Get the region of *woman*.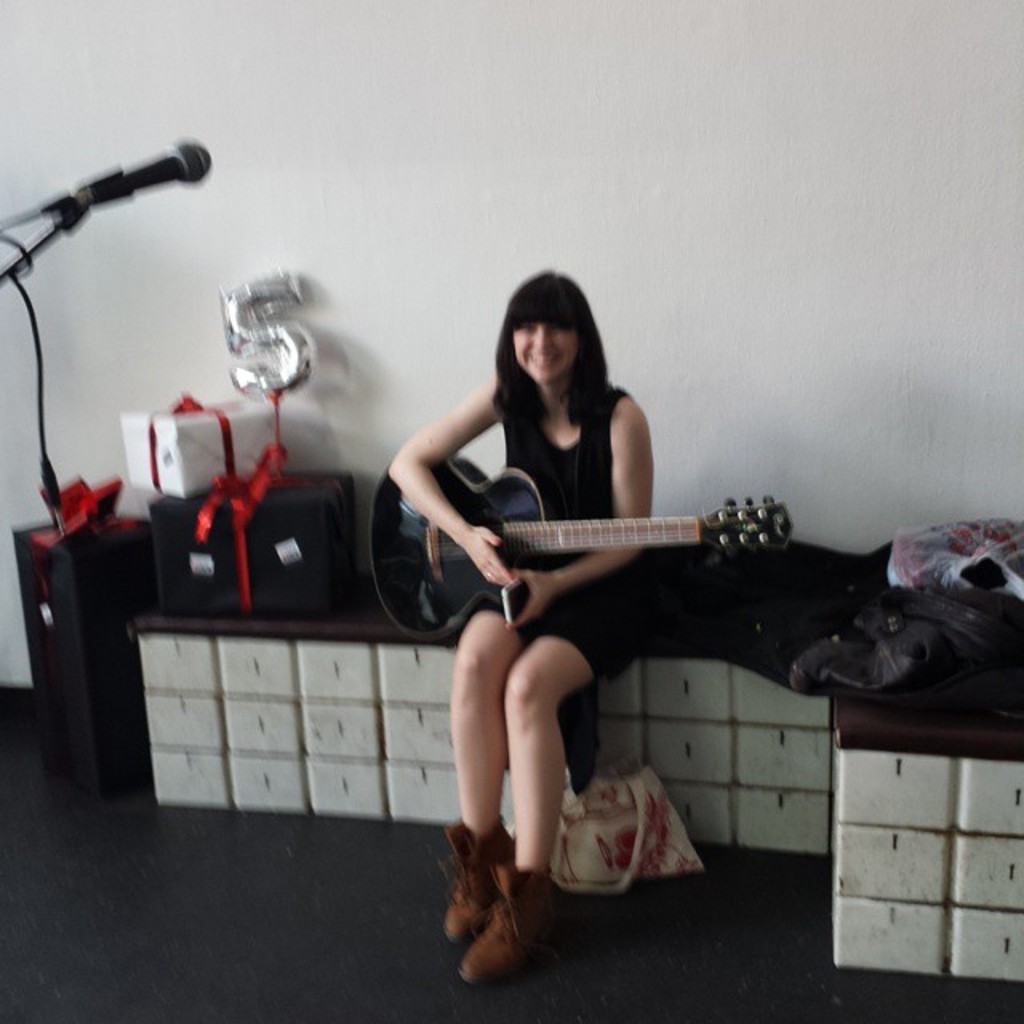
(left=414, top=280, right=746, bottom=944).
